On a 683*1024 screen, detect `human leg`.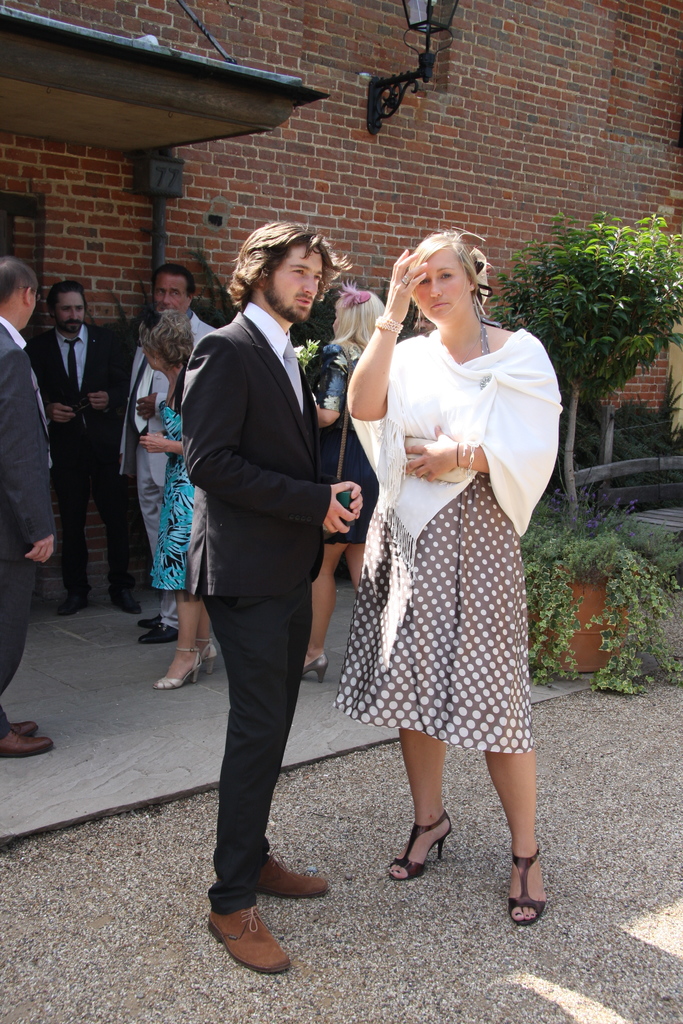
bbox=[194, 594, 331, 973].
